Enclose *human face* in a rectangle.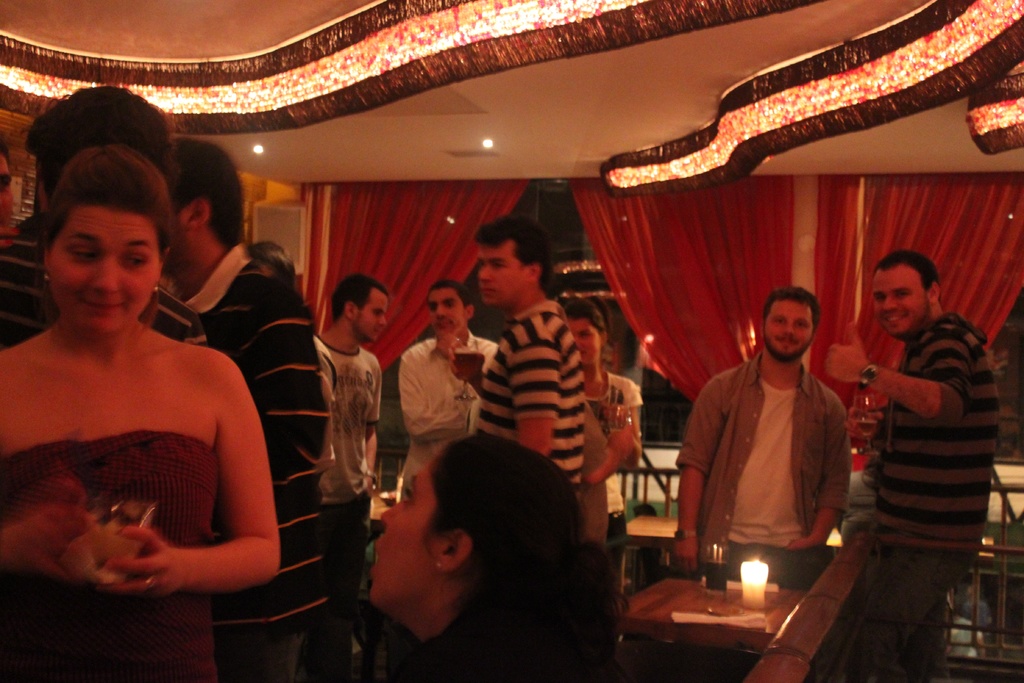
{"x1": 484, "y1": 243, "x2": 530, "y2": 309}.
